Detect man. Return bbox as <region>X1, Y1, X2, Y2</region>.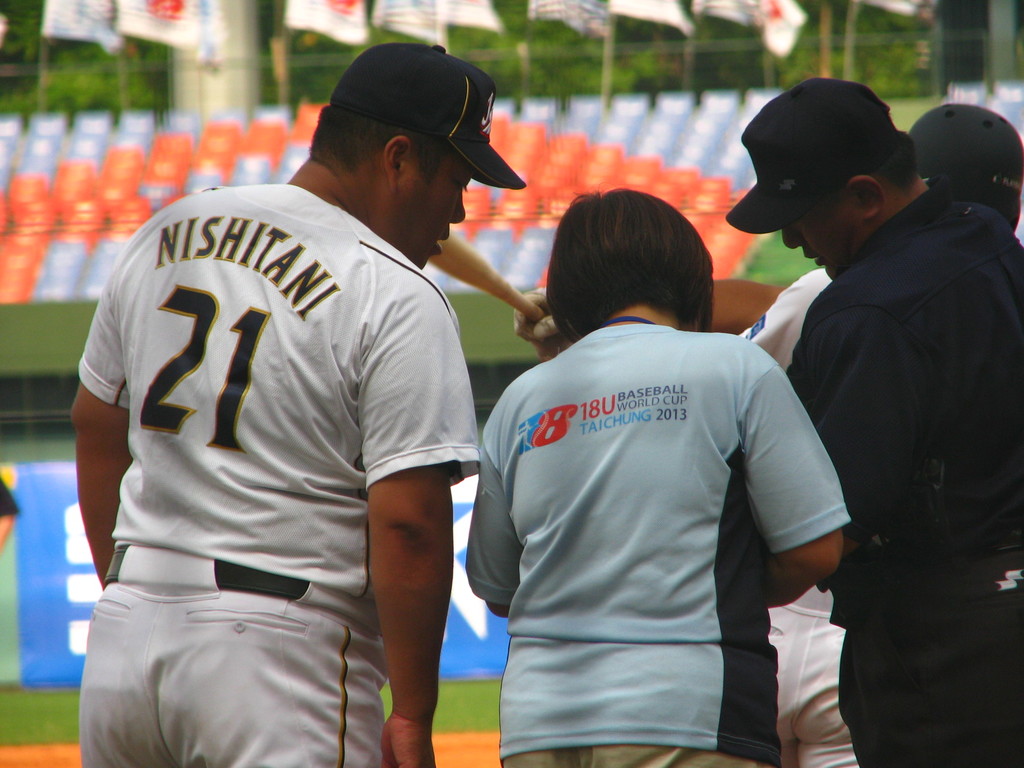
<region>715, 79, 1023, 765</region>.
